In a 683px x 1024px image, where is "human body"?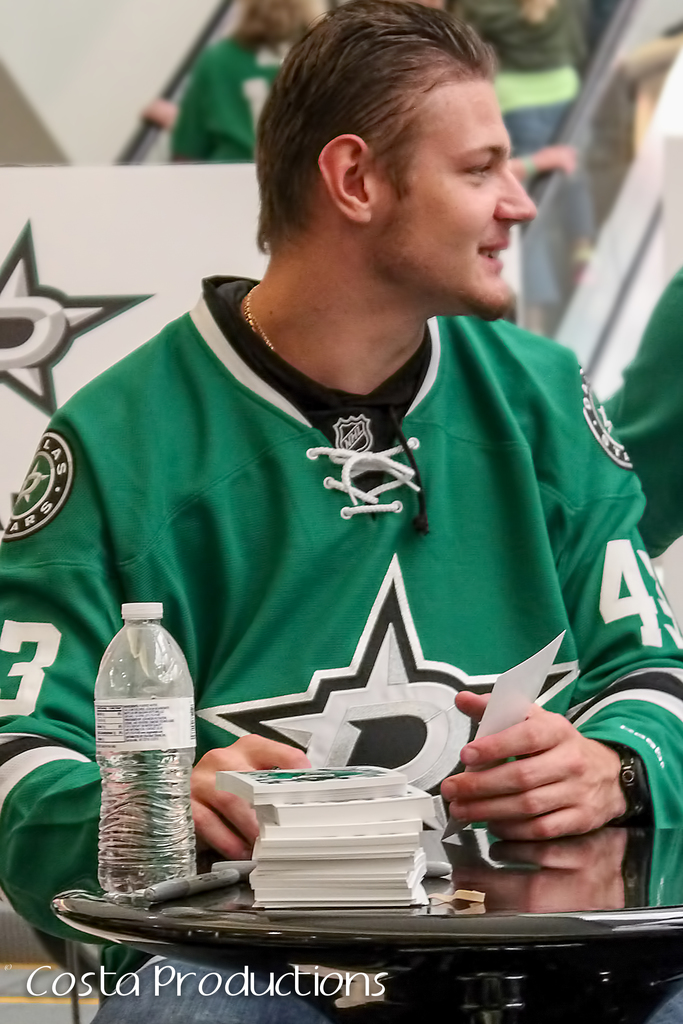
0 0 682 1023.
